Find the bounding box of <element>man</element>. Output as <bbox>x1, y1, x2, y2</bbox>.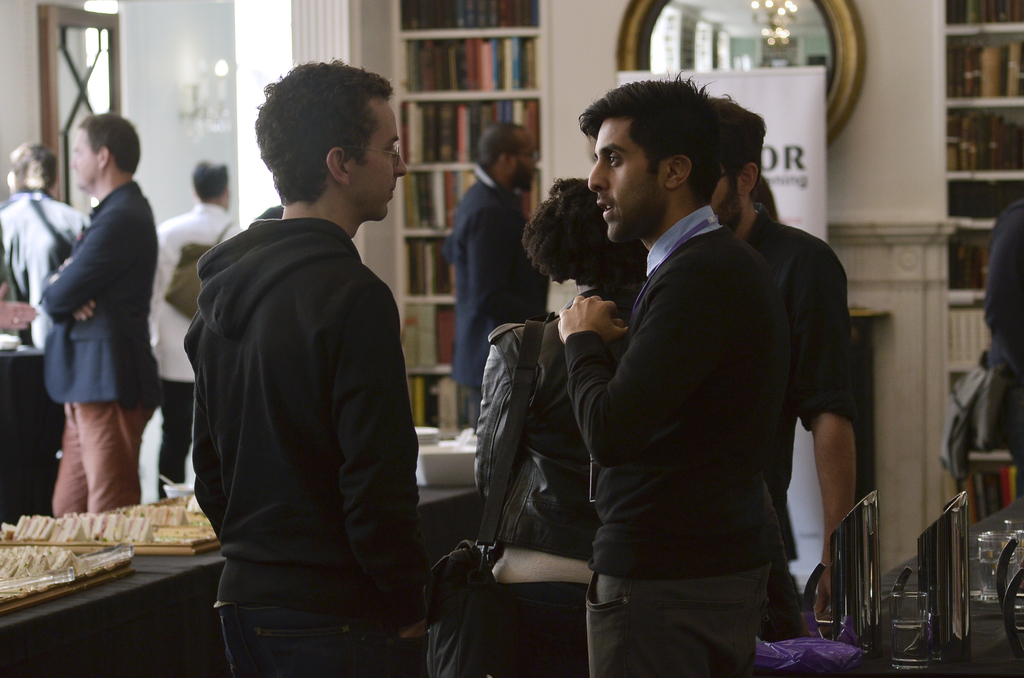
<bbox>707, 92, 860, 626</bbox>.
